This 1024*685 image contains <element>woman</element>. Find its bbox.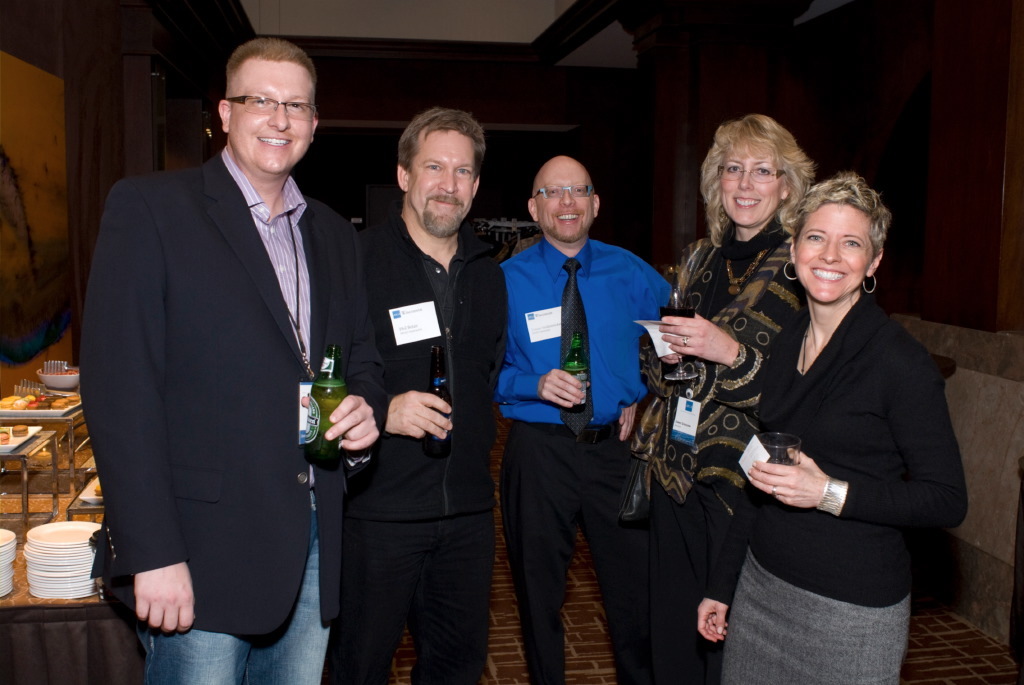
(left=629, top=120, right=817, bottom=684).
